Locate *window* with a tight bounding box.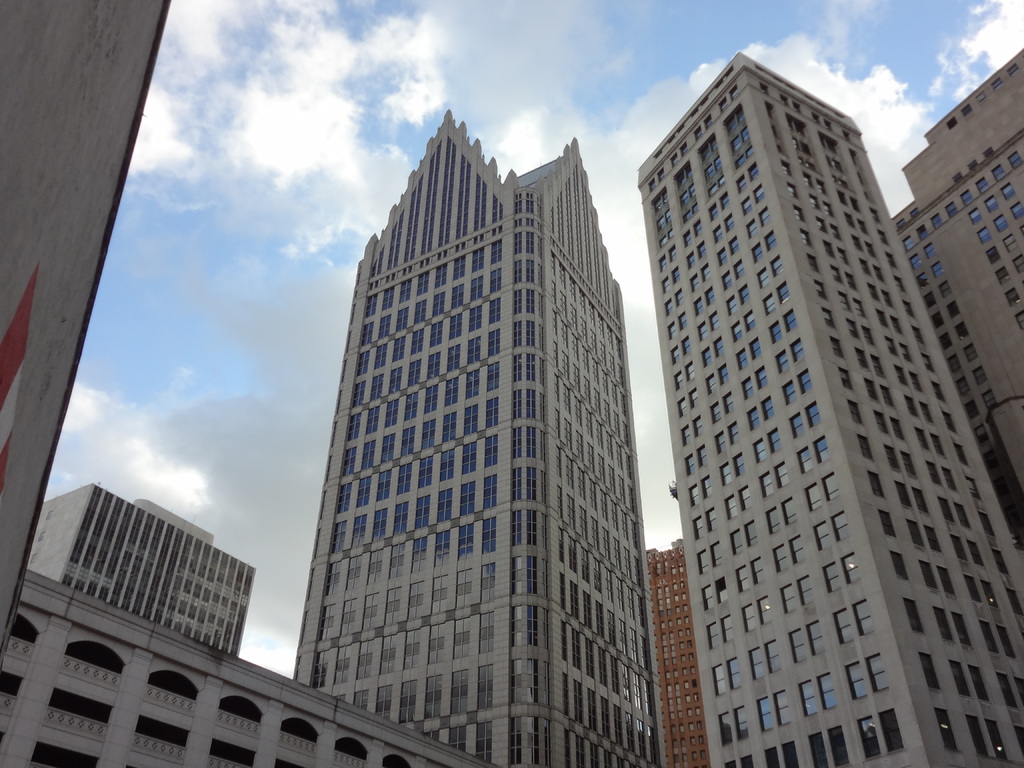
[left=664, top=276, right=670, bottom=294].
